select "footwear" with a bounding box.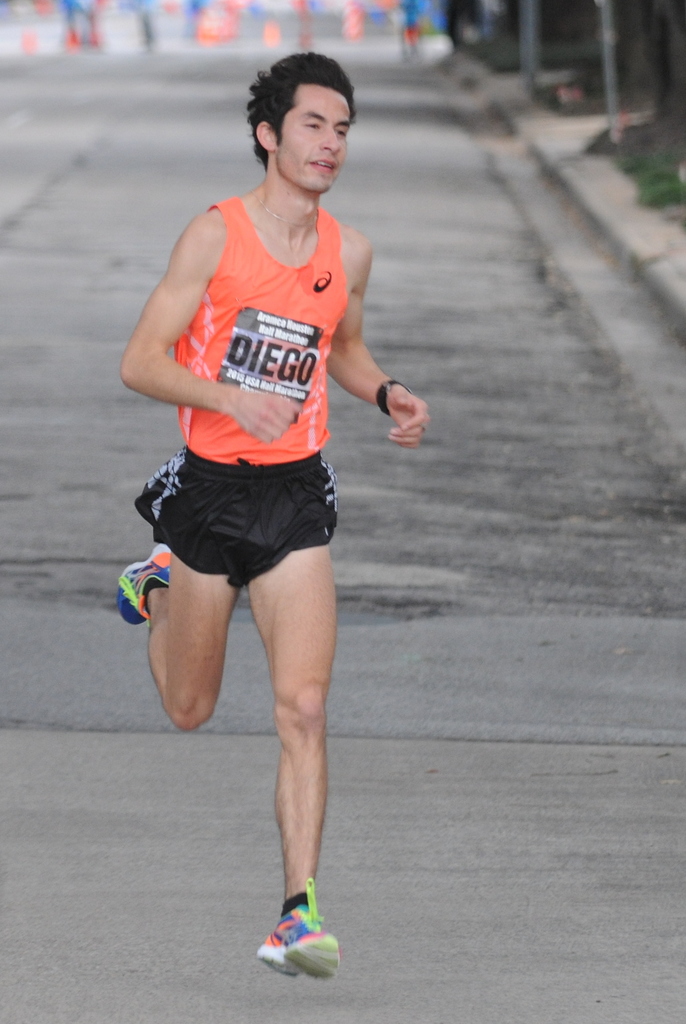
[left=110, top=540, right=164, bottom=620].
